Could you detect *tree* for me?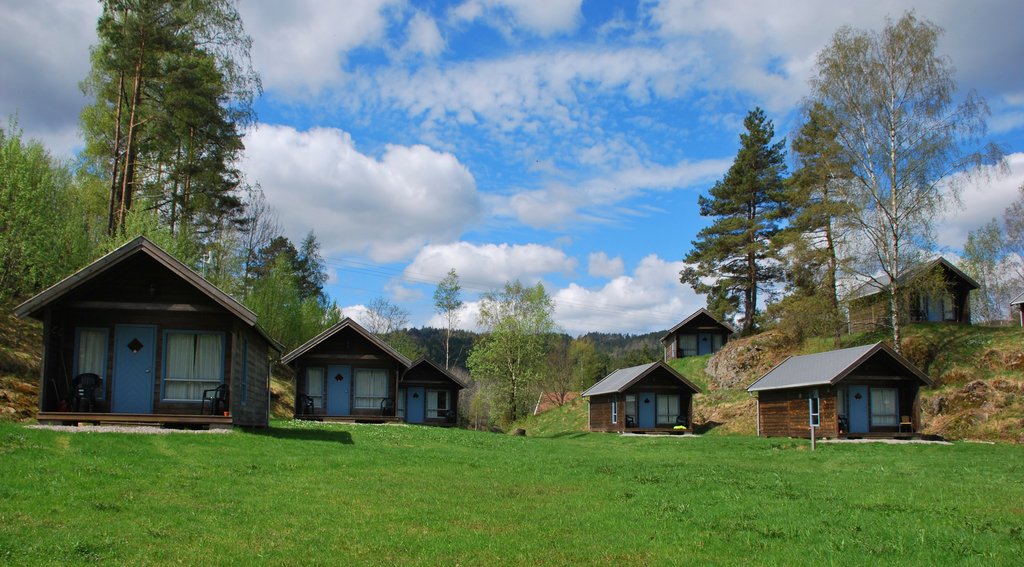
Detection result: detection(778, 106, 870, 339).
